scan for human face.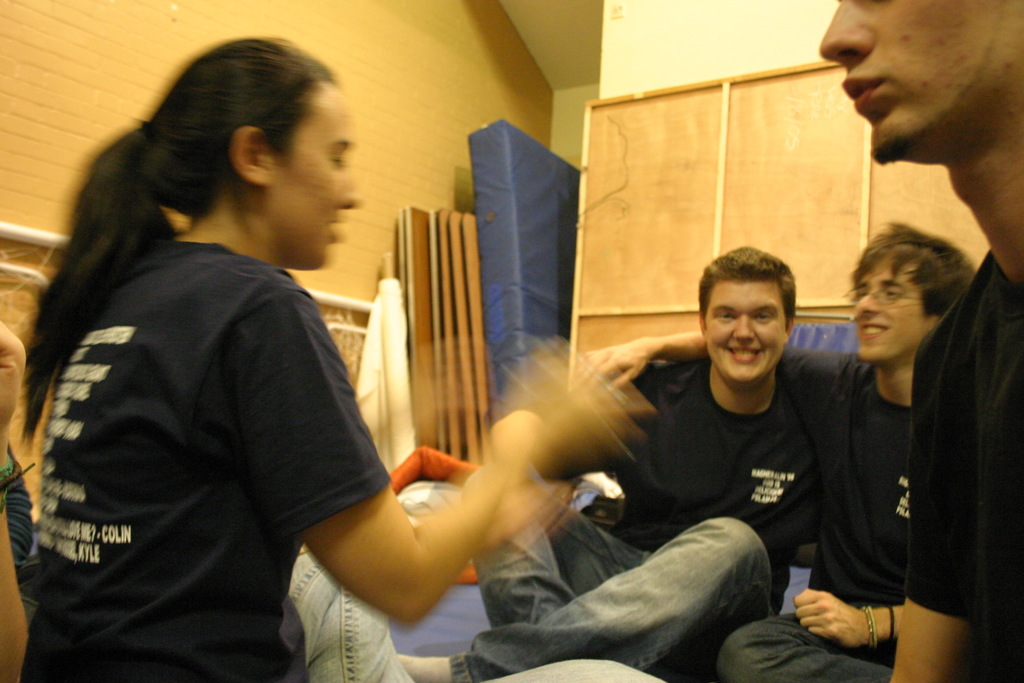
Scan result: (820,0,1021,174).
